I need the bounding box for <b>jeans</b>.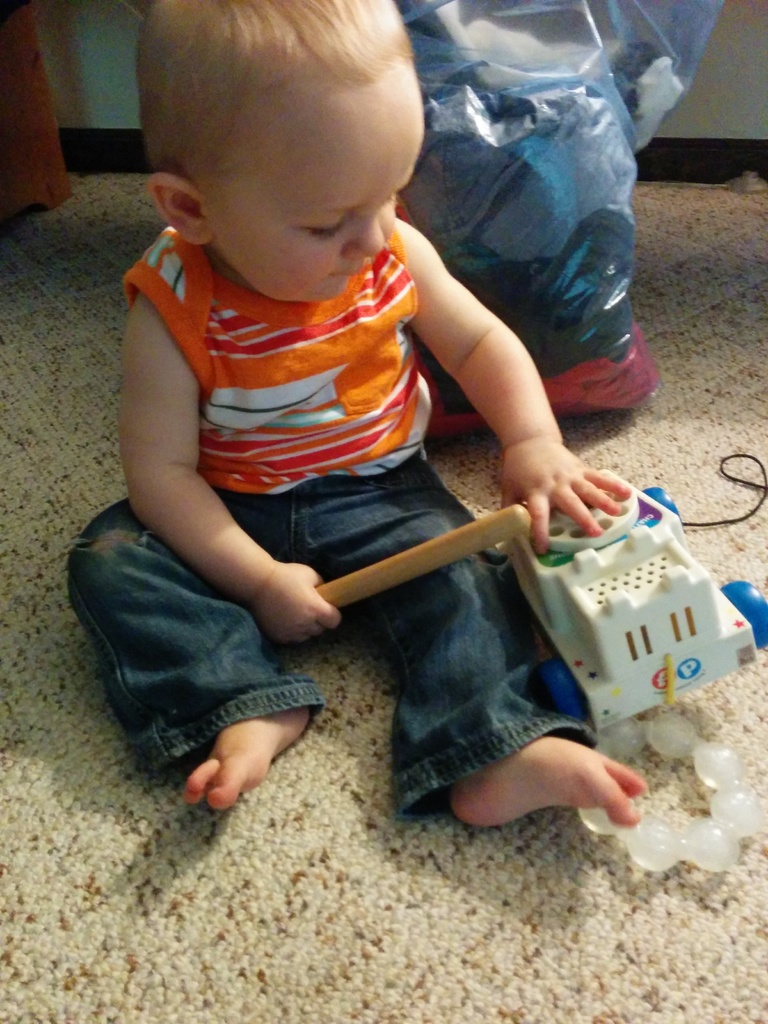
Here it is: x1=63 y1=452 x2=597 y2=818.
